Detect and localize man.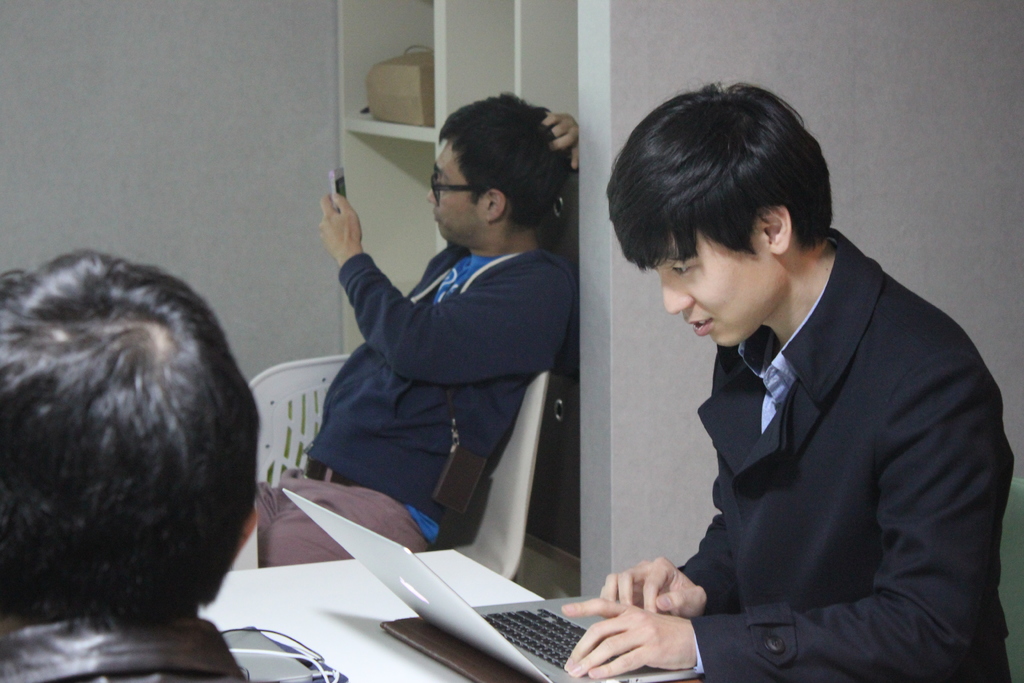
Localized at box=[0, 252, 354, 682].
